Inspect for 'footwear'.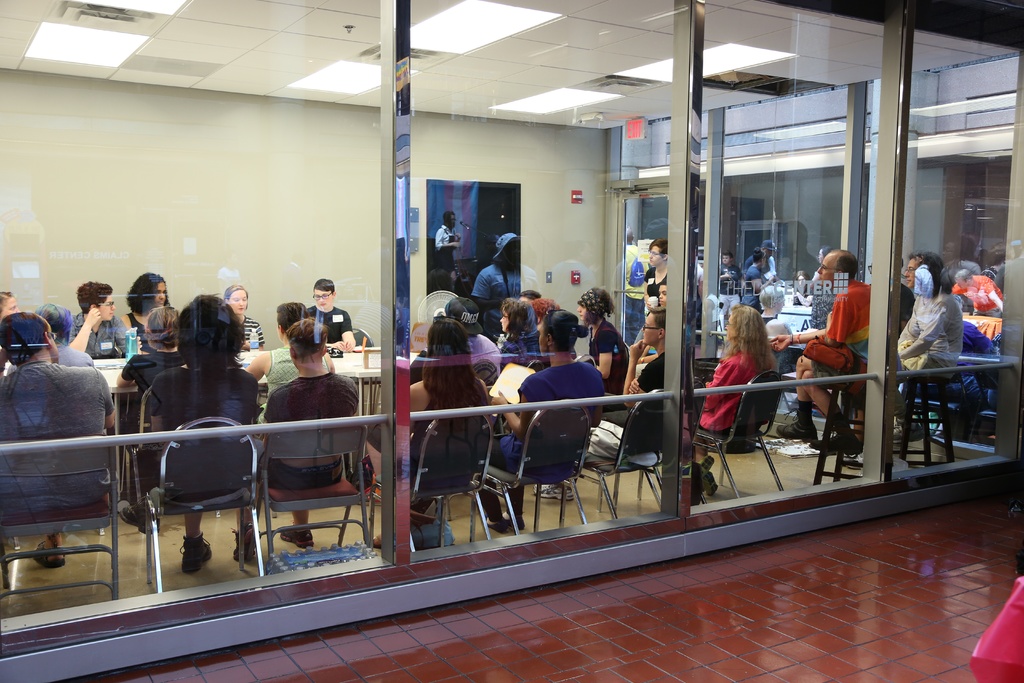
Inspection: locate(273, 521, 316, 548).
